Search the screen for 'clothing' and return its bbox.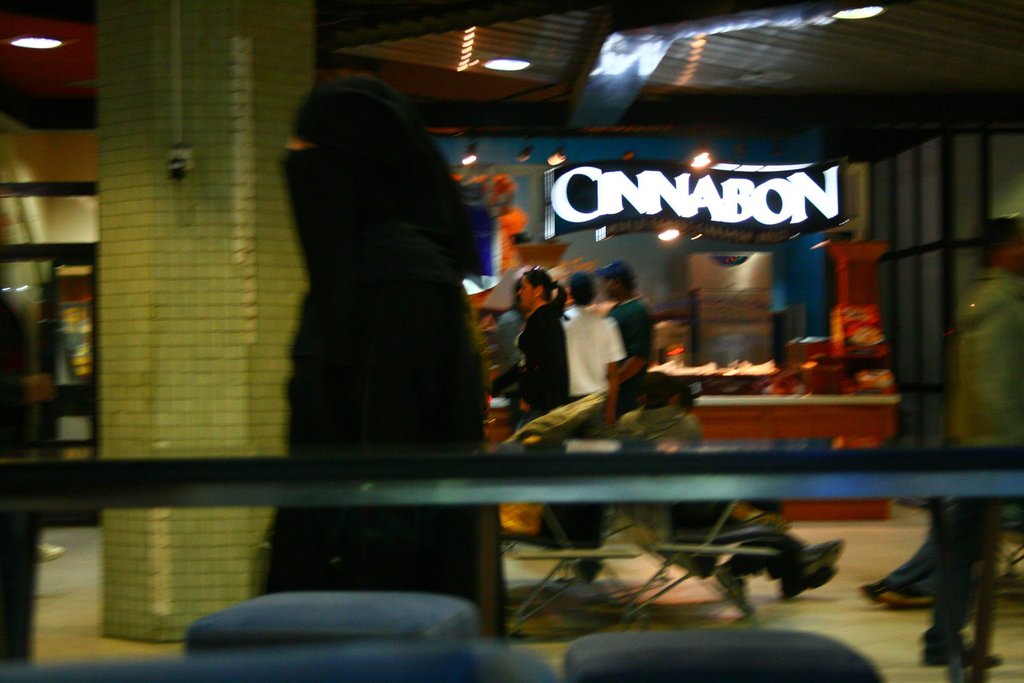
Found: region(255, 129, 512, 638).
